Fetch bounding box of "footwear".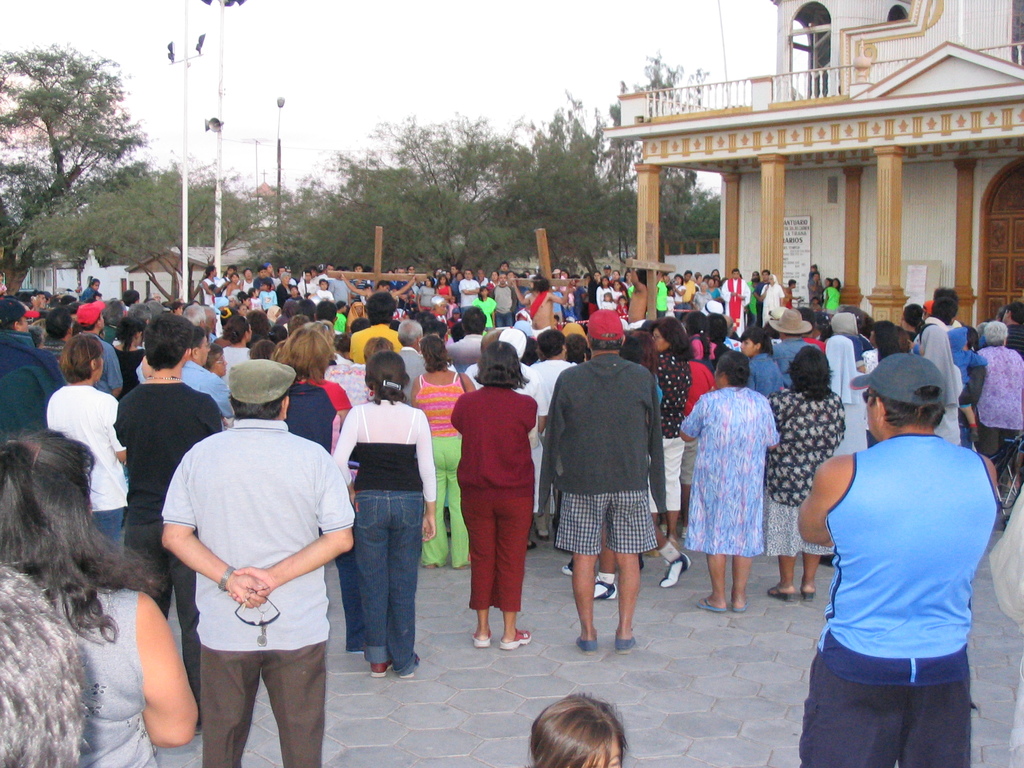
Bbox: [575, 637, 598, 653].
